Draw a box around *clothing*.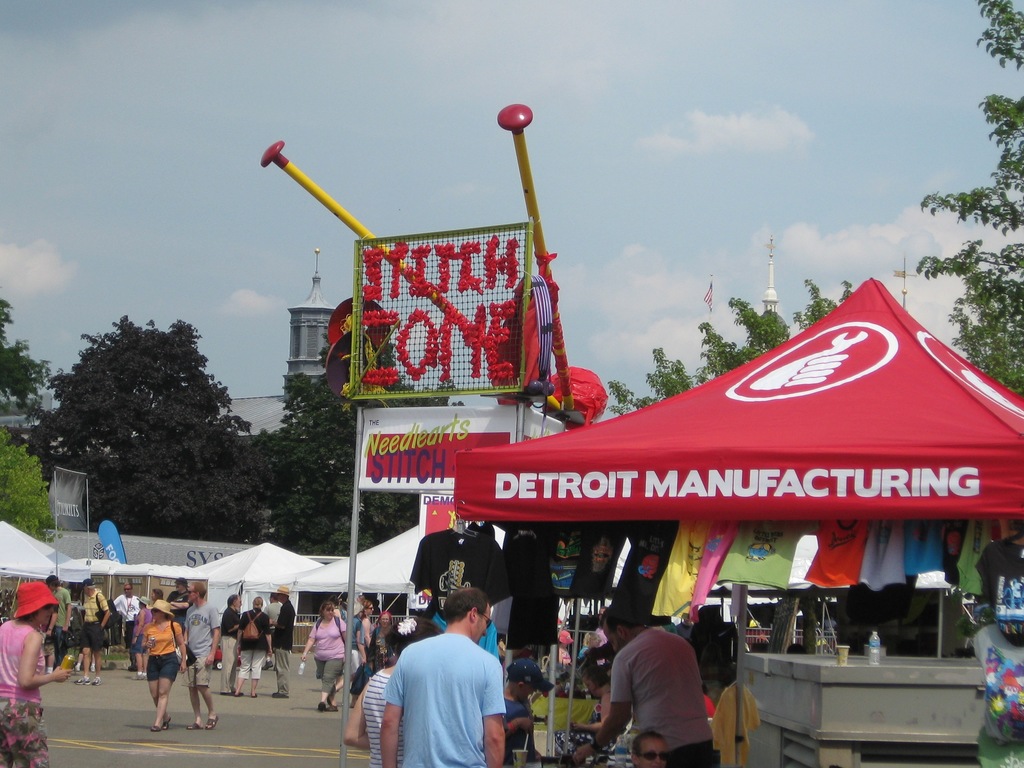
Rect(0, 616, 52, 767).
